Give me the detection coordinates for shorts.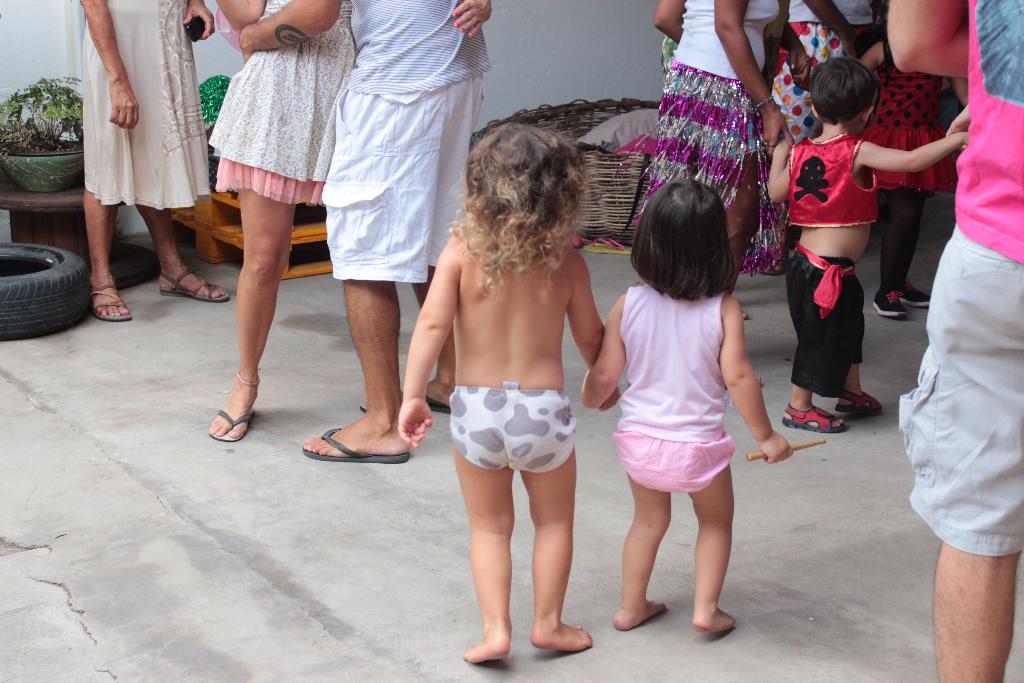
bbox(324, 72, 485, 283).
